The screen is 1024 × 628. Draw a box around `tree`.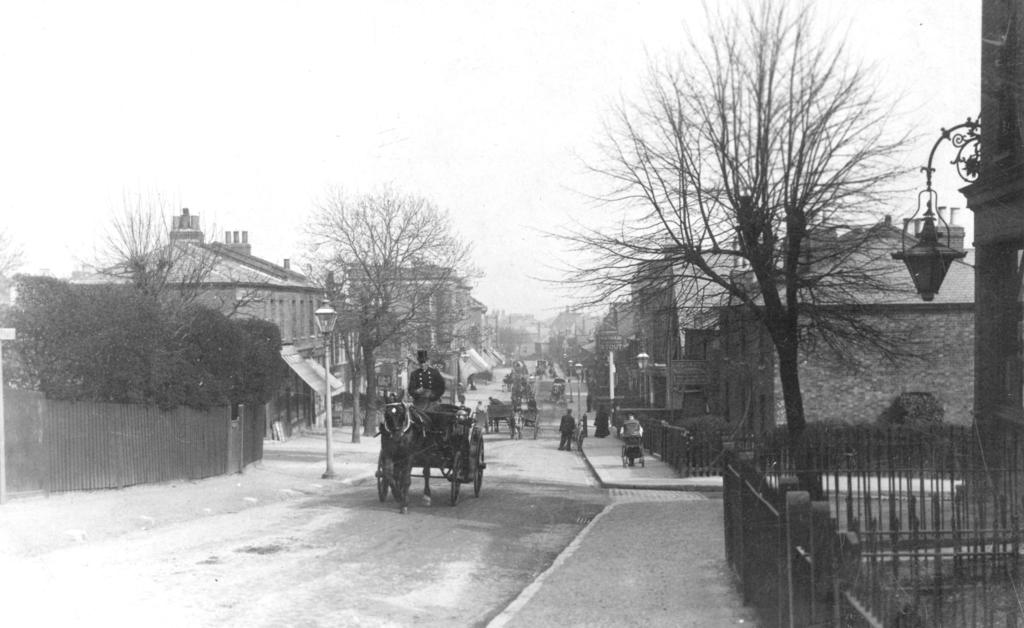
bbox=[88, 195, 274, 316].
